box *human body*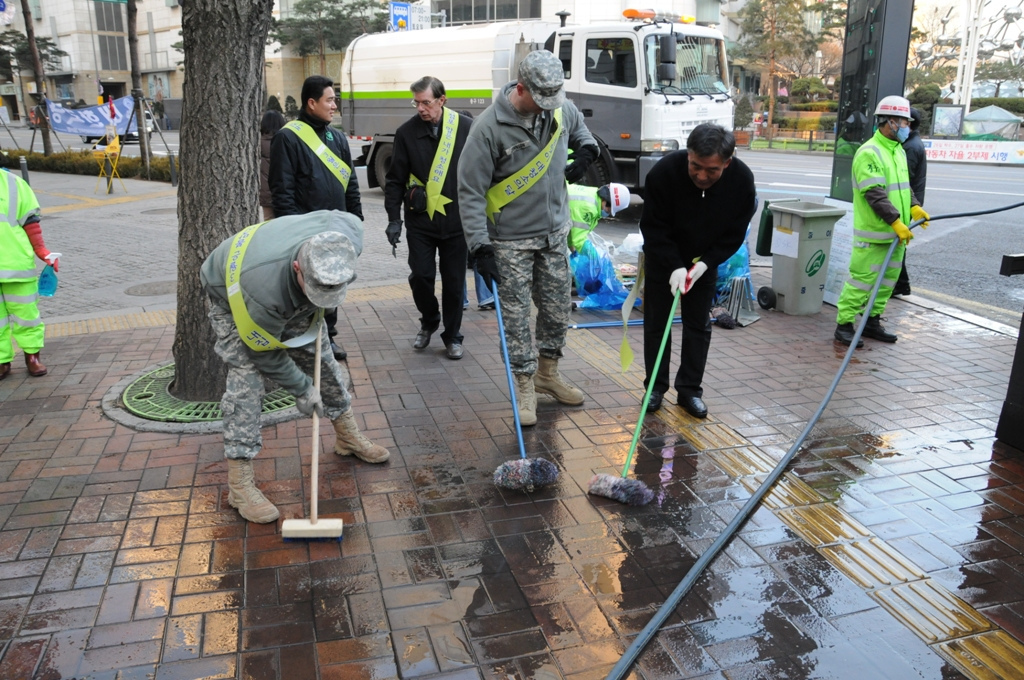
{"left": 200, "top": 212, "right": 391, "bottom": 528}
